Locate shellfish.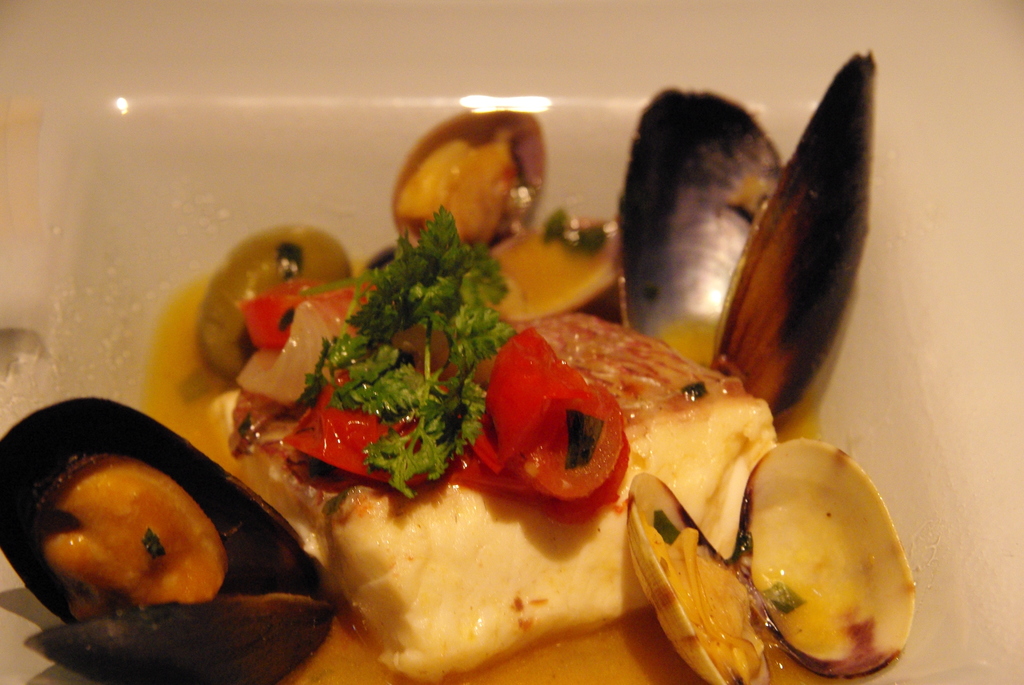
Bounding box: <region>640, 405, 918, 684</region>.
